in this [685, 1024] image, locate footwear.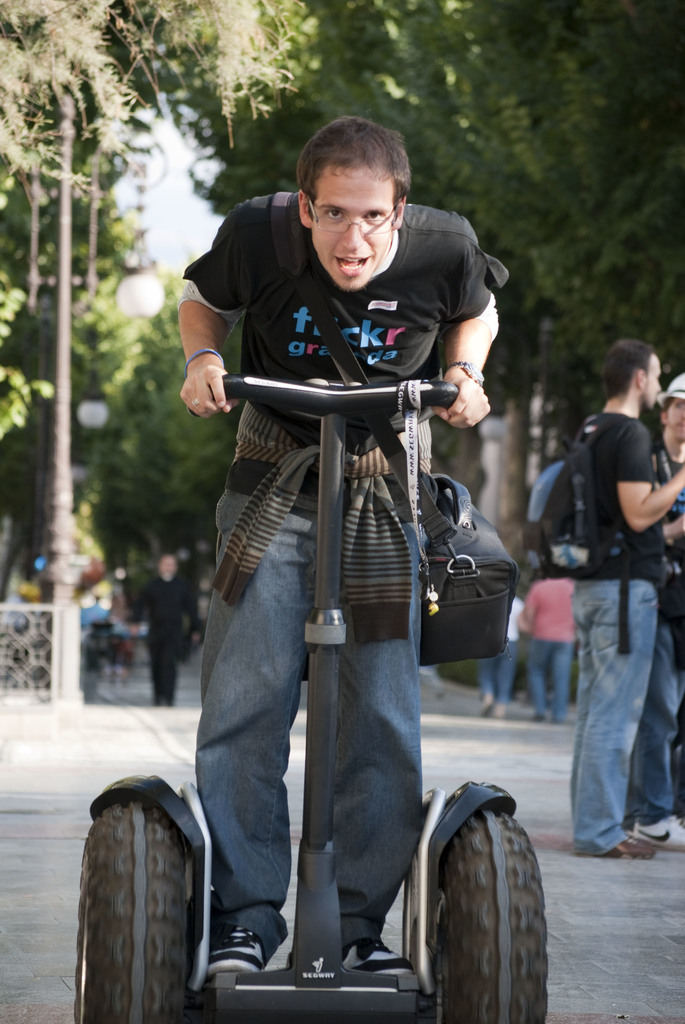
Bounding box: <region>579, 836, 661, 860</region>.
